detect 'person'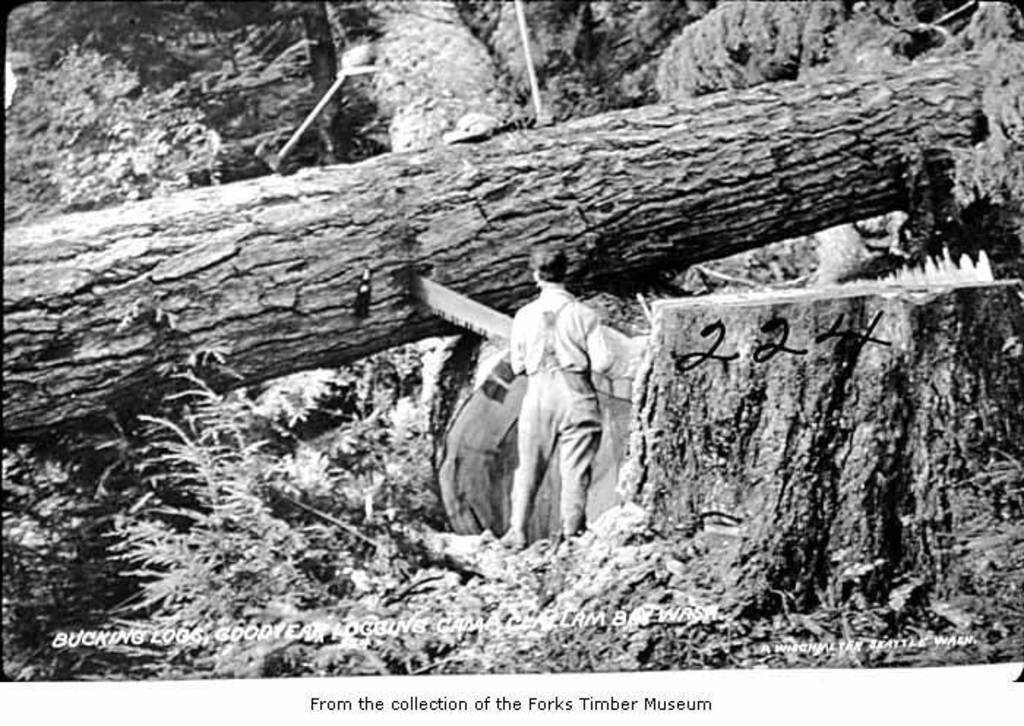
473 256 633 562
